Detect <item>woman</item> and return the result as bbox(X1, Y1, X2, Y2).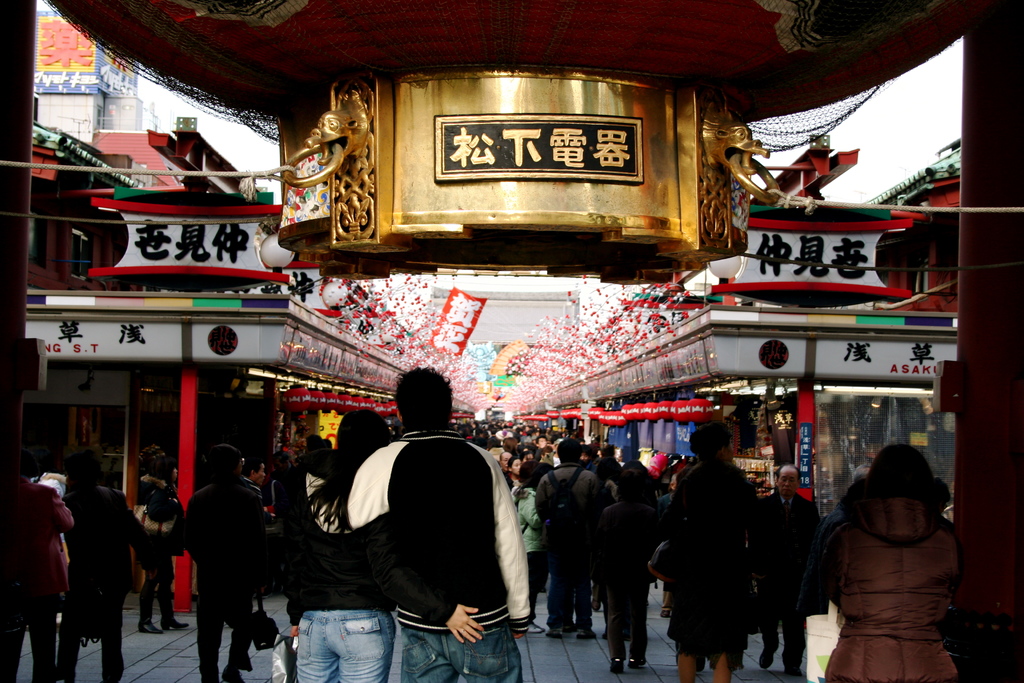
bbox(511, 464, 556, 633).
